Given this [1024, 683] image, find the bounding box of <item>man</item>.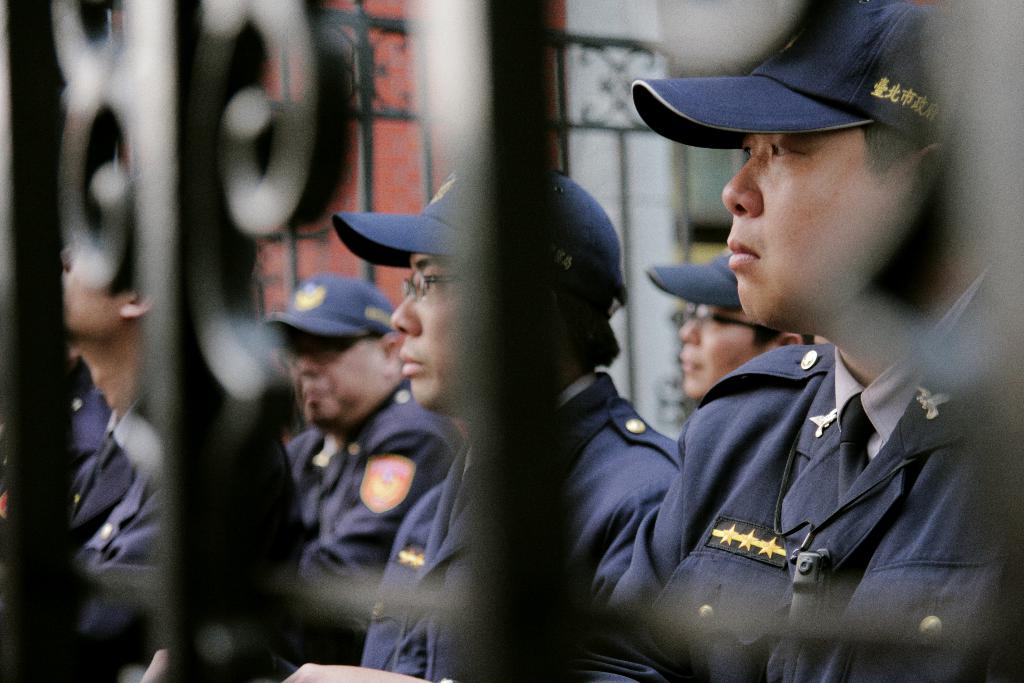
bbox=[257, 168, 685, 682].
